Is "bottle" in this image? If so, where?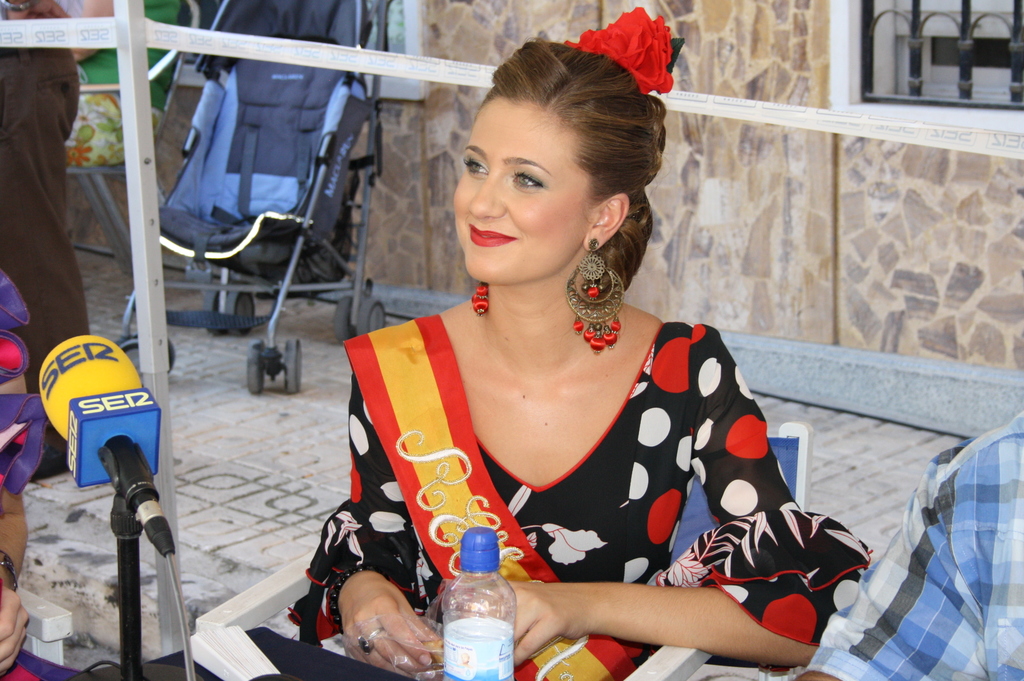
Yes, at {"left": 424, "top": 517, "right": 529, "bottom": 680}.
